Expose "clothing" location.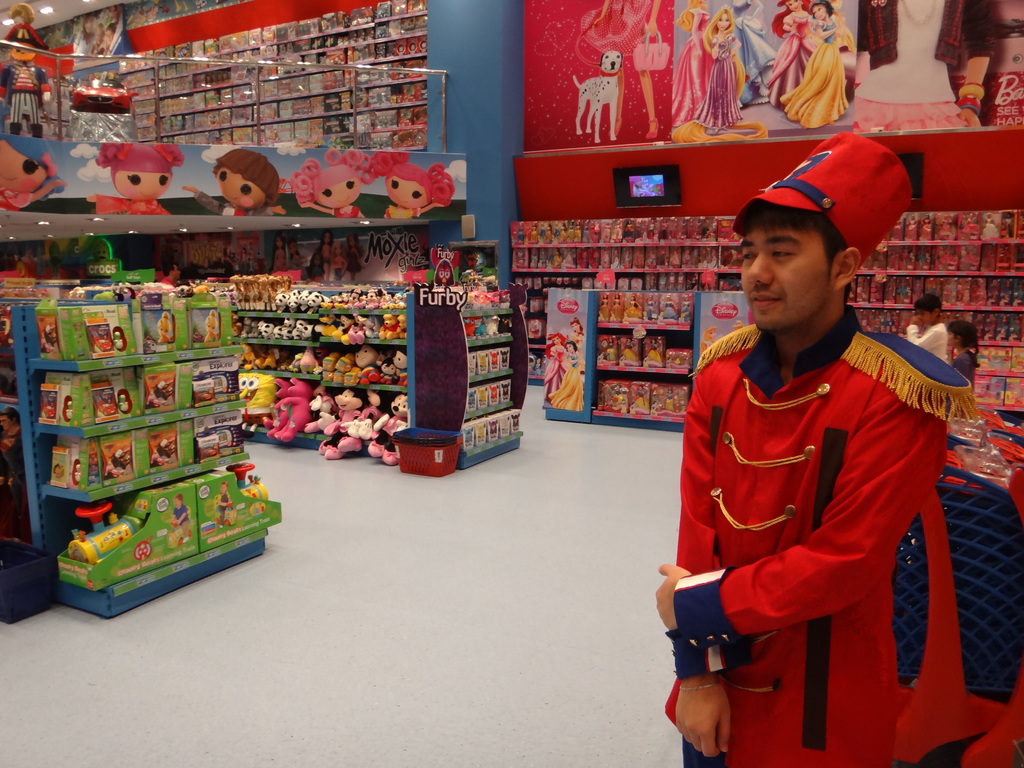
Exposed at bbox=(677, 278, 973, 749).
